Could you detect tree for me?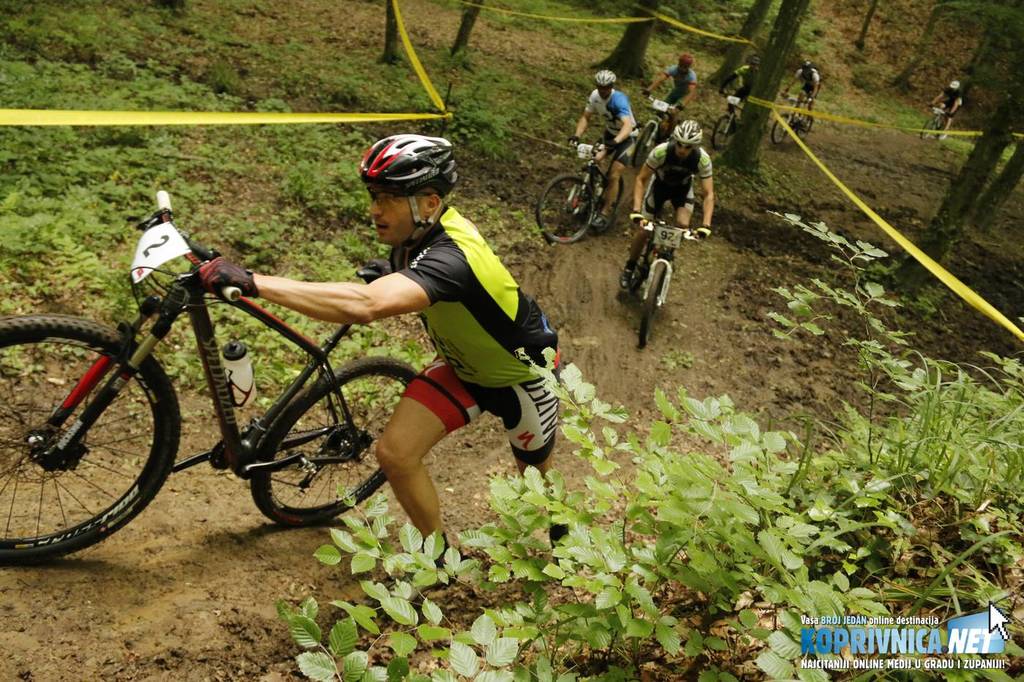
Detection result: BBox(920, 80, 1023, 258).
